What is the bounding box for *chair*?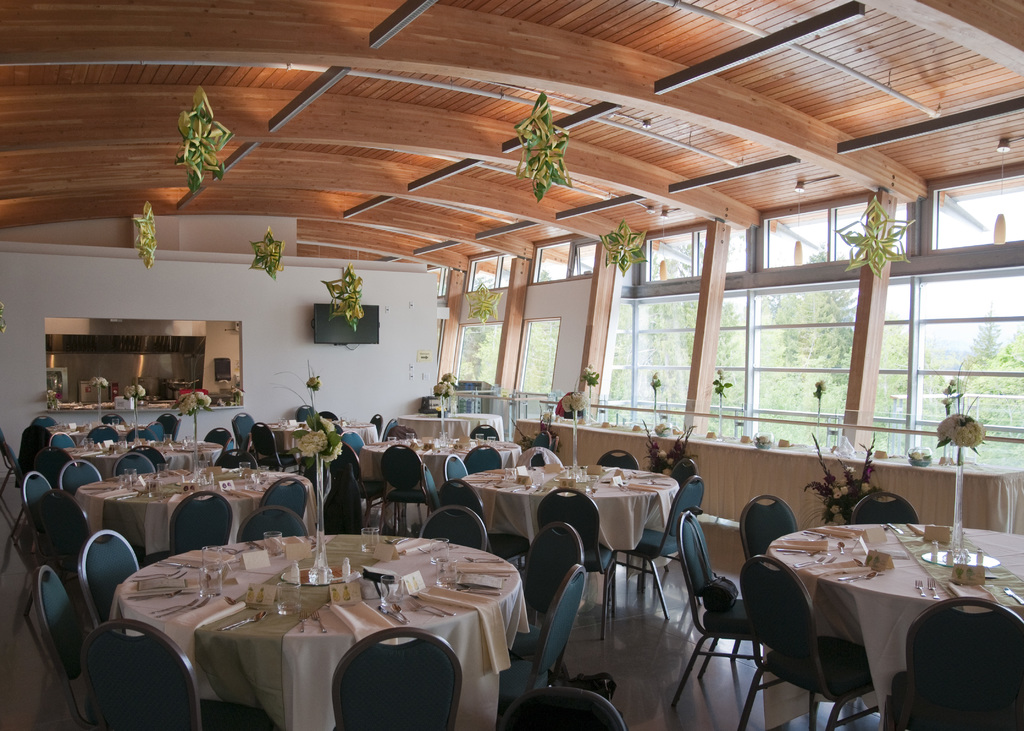
bbox=(53, 456, 98, 496).
